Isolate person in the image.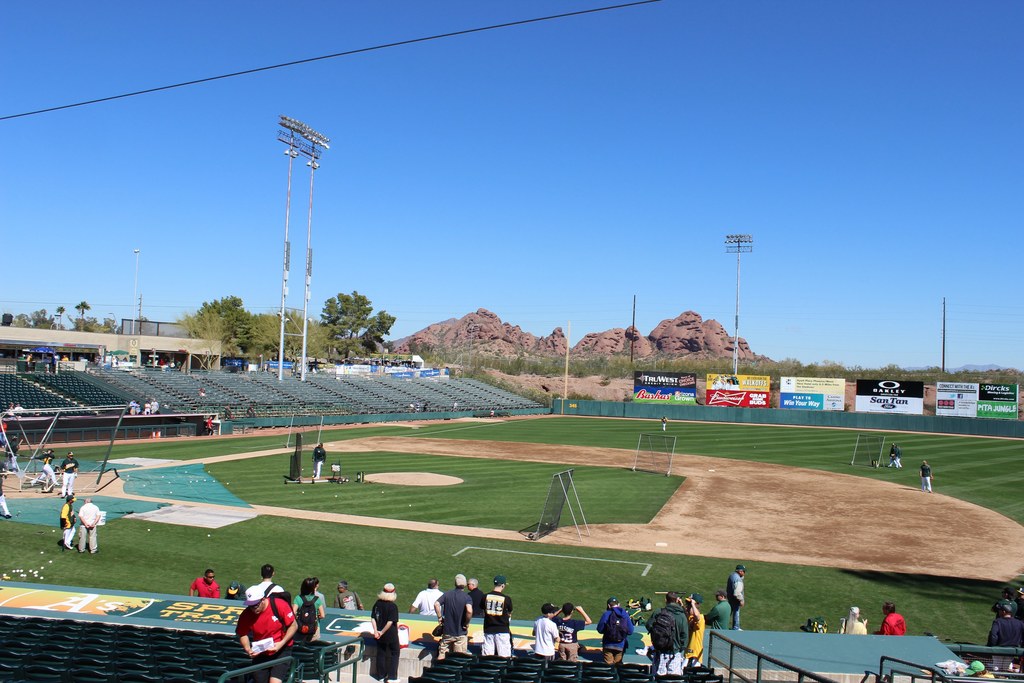
Isolated region: (920, 458, 932, 491).
